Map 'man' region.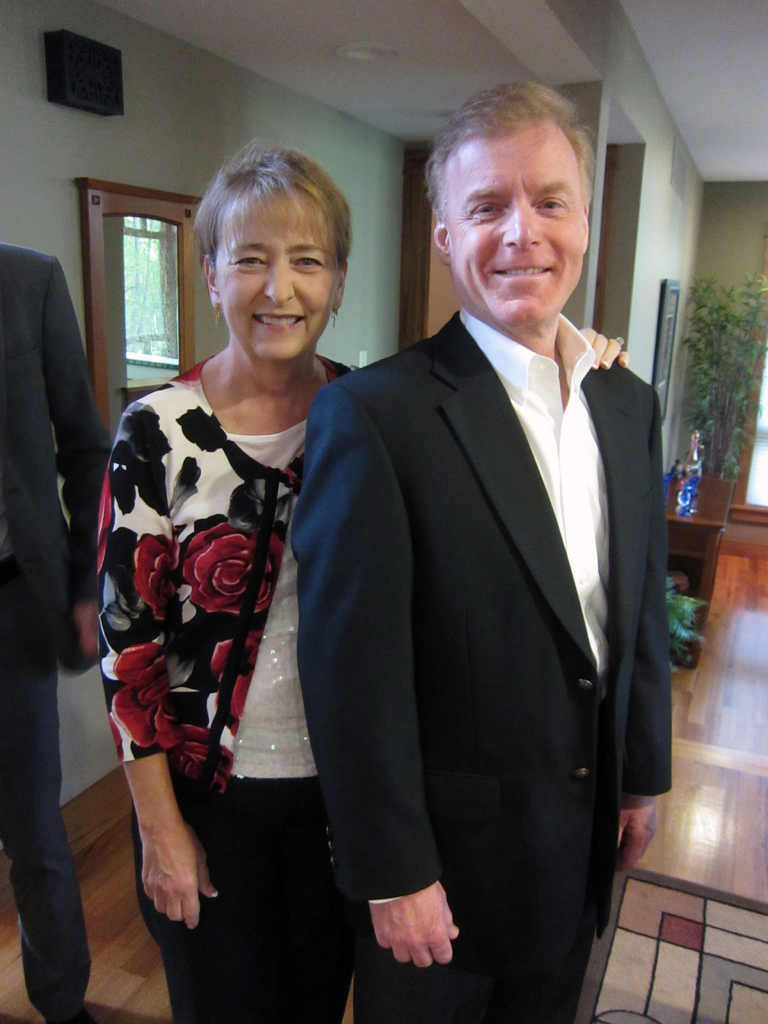
Mapped to left=0, top=244, right=118, bottom=1023.
